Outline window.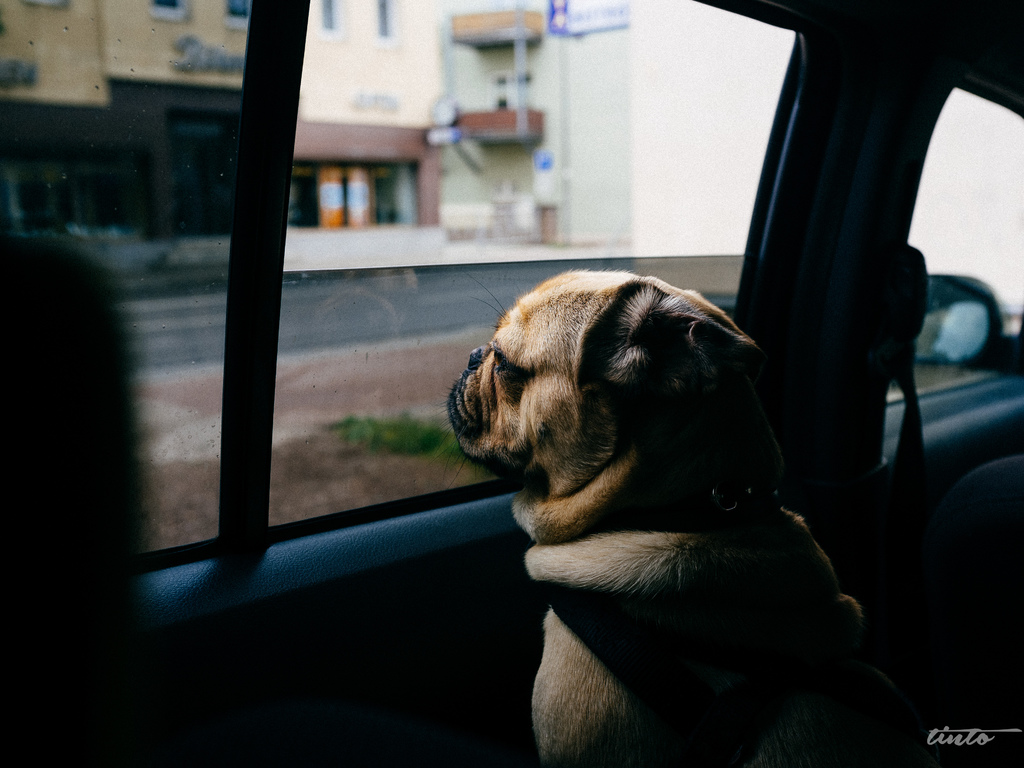
Outline: 370:0:394:41.
